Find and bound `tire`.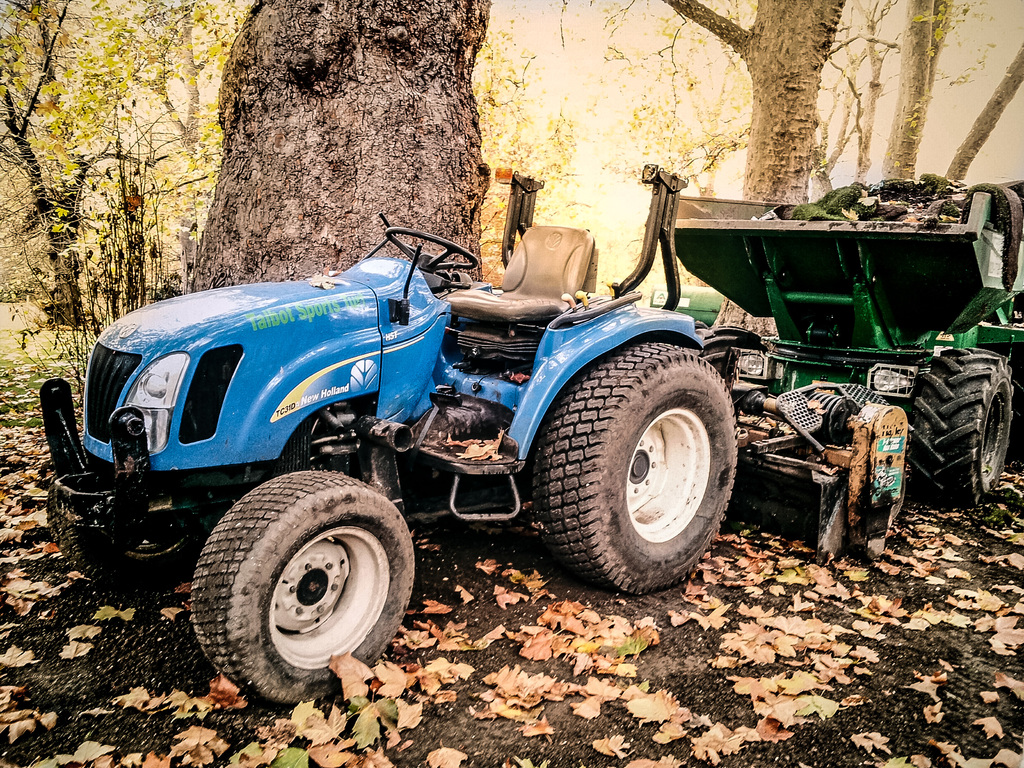
Bound: (left=914, top=346, right=1016, bottom=507).
